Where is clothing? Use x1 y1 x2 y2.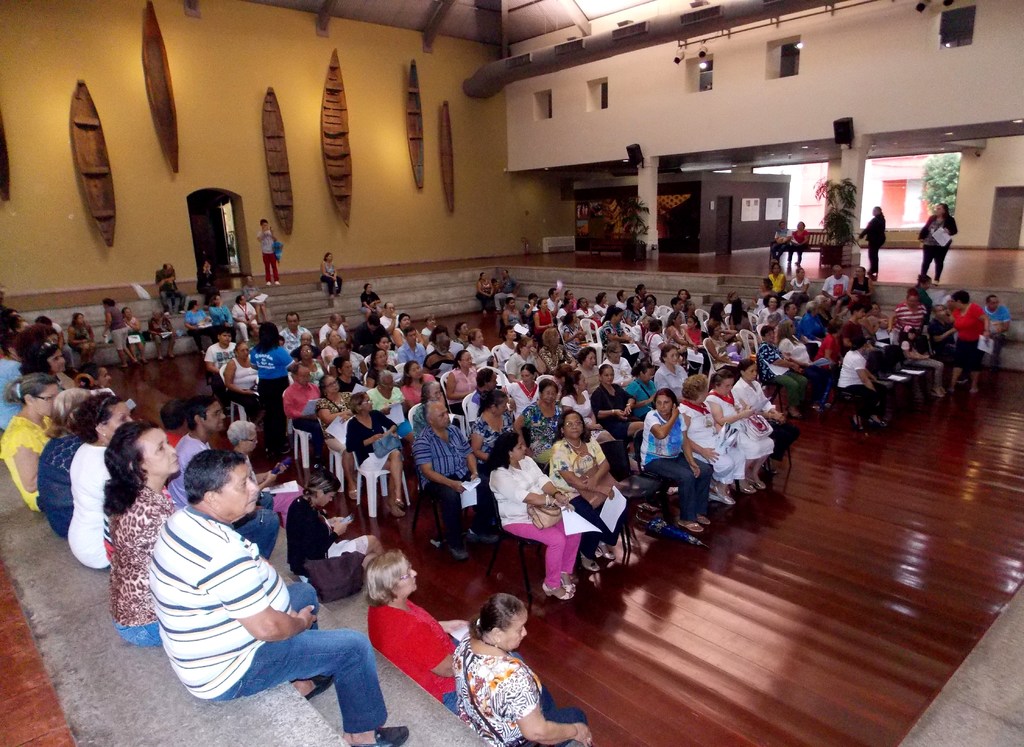
366 389 409 413.
